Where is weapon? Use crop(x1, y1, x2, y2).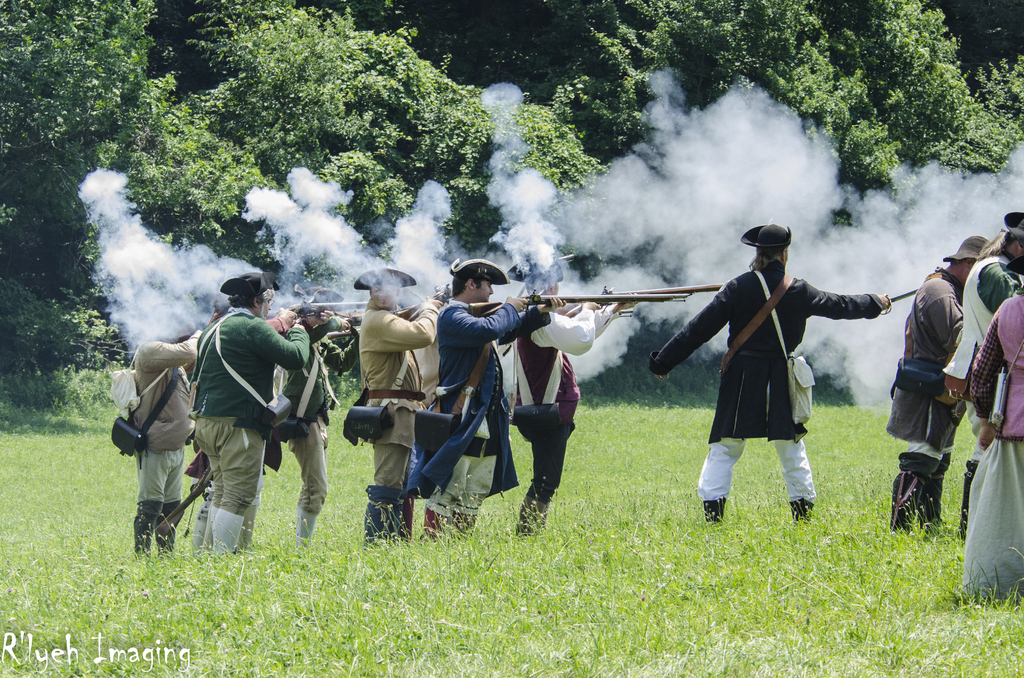
crop(465, 287, 695, 322).
